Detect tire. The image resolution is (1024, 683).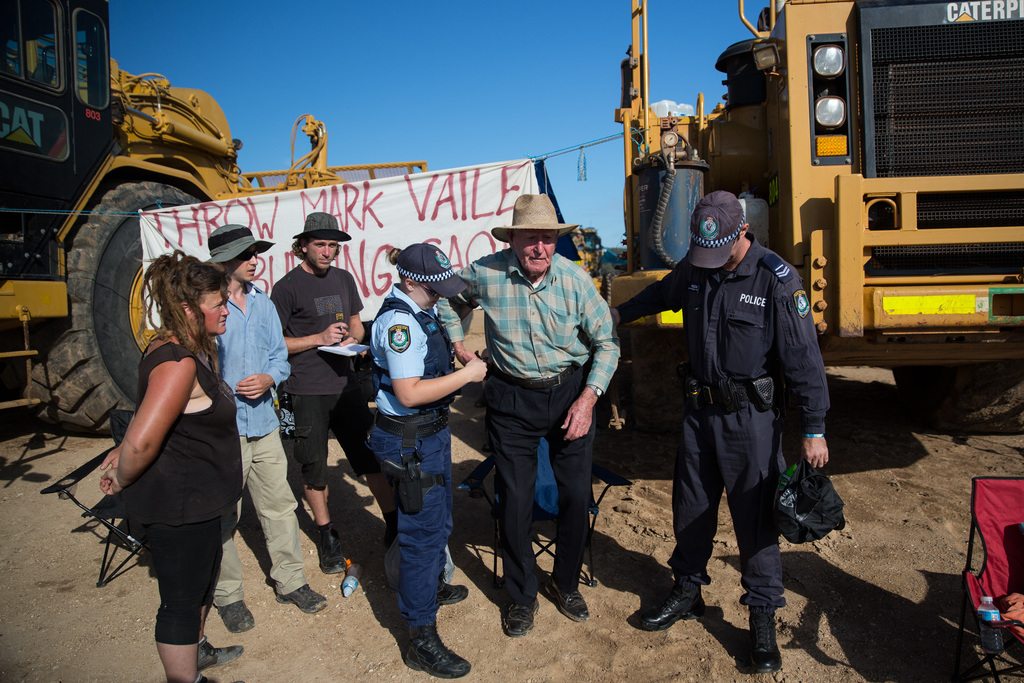
bbox=[22, 179, 200, 440].
